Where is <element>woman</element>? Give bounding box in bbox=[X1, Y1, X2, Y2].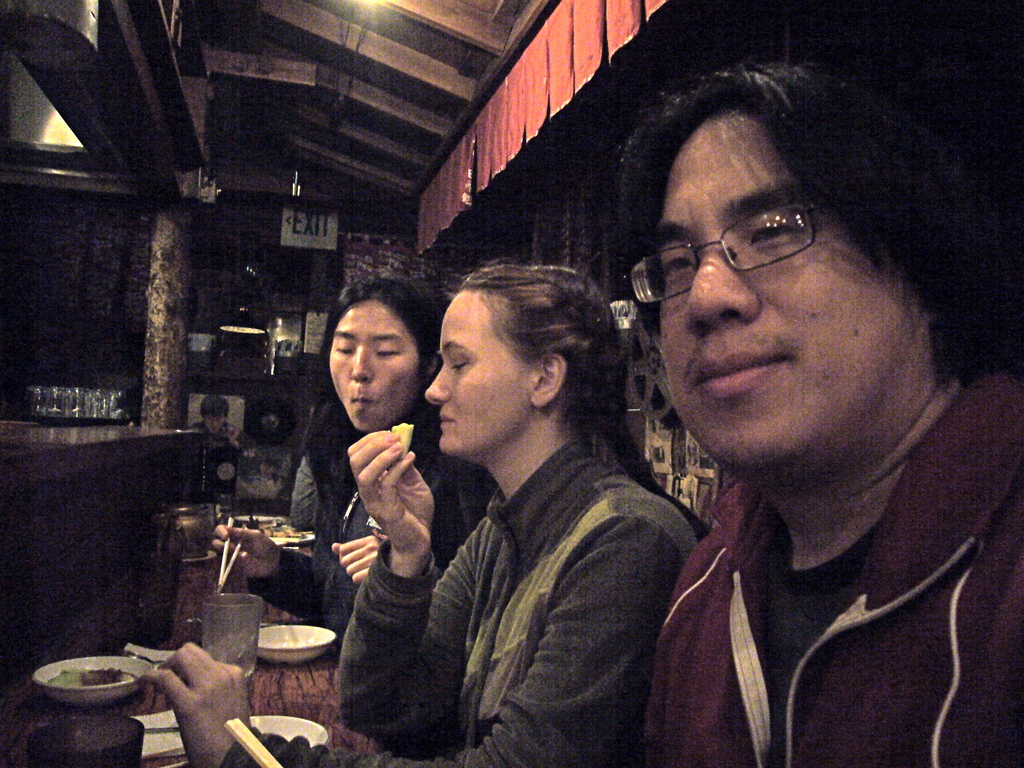
bbox=[322, 261, 709, 767].
